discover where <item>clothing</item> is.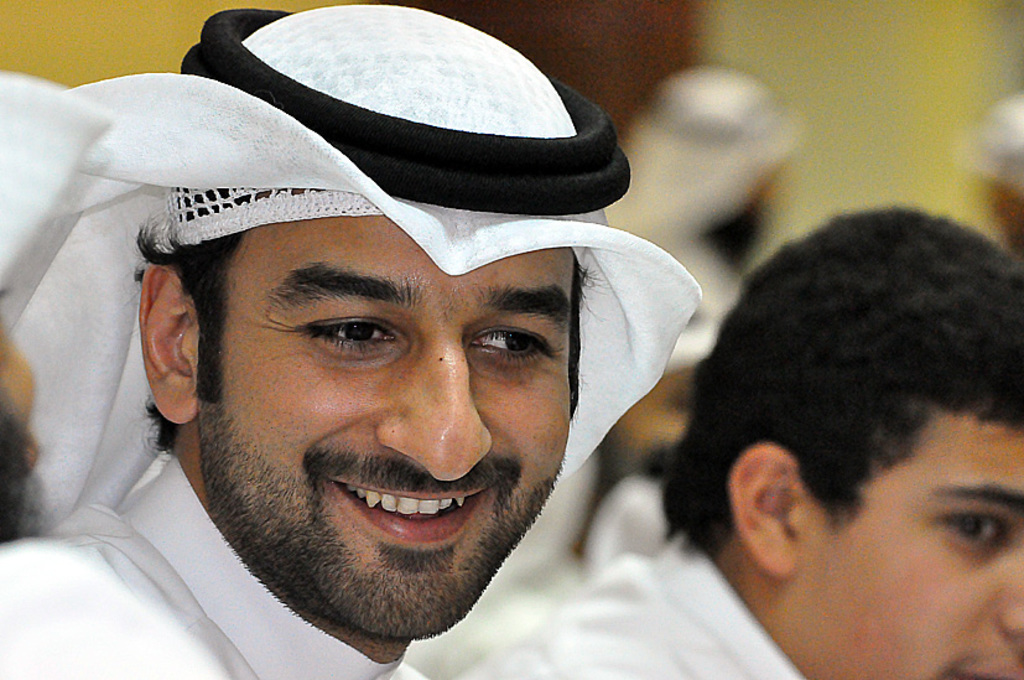
Discovered at region(0, 455, 431, 679).
